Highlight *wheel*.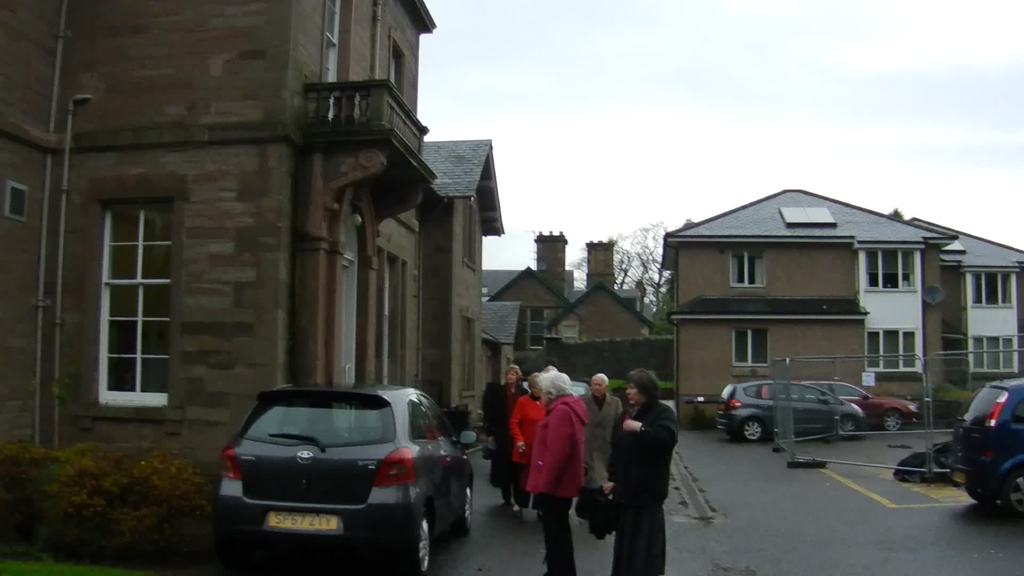
Highlighted region: [x1=830, y1=412, x2=860, y2=442].
